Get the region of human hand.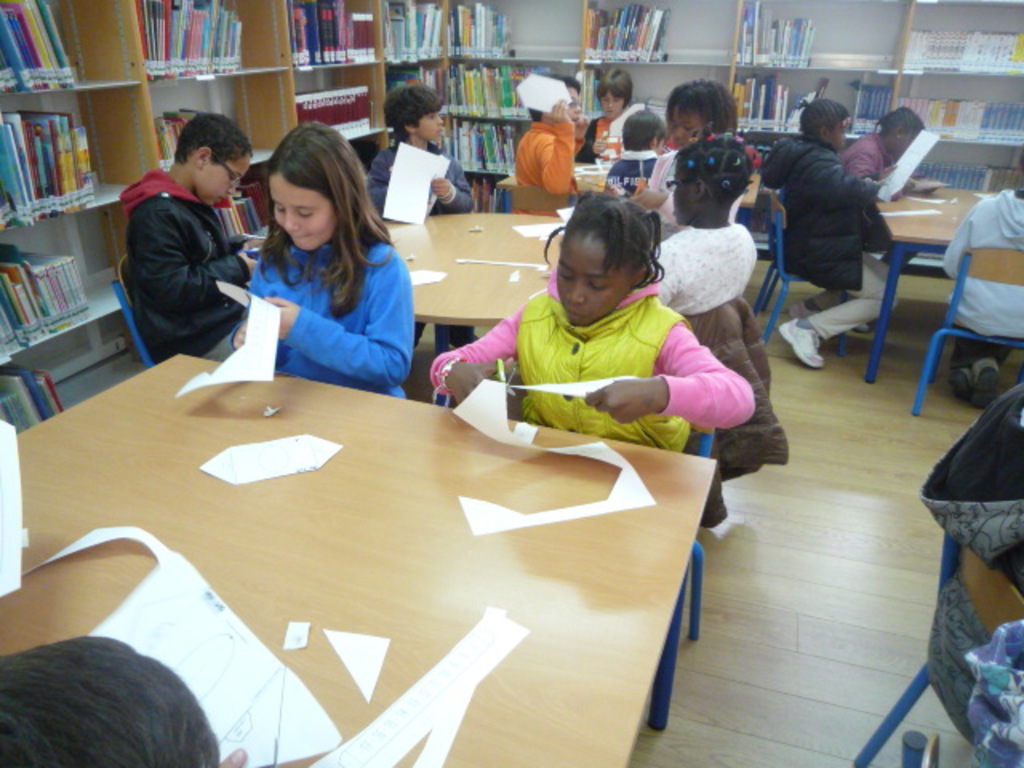
crop(230, 320, 248, 349).
